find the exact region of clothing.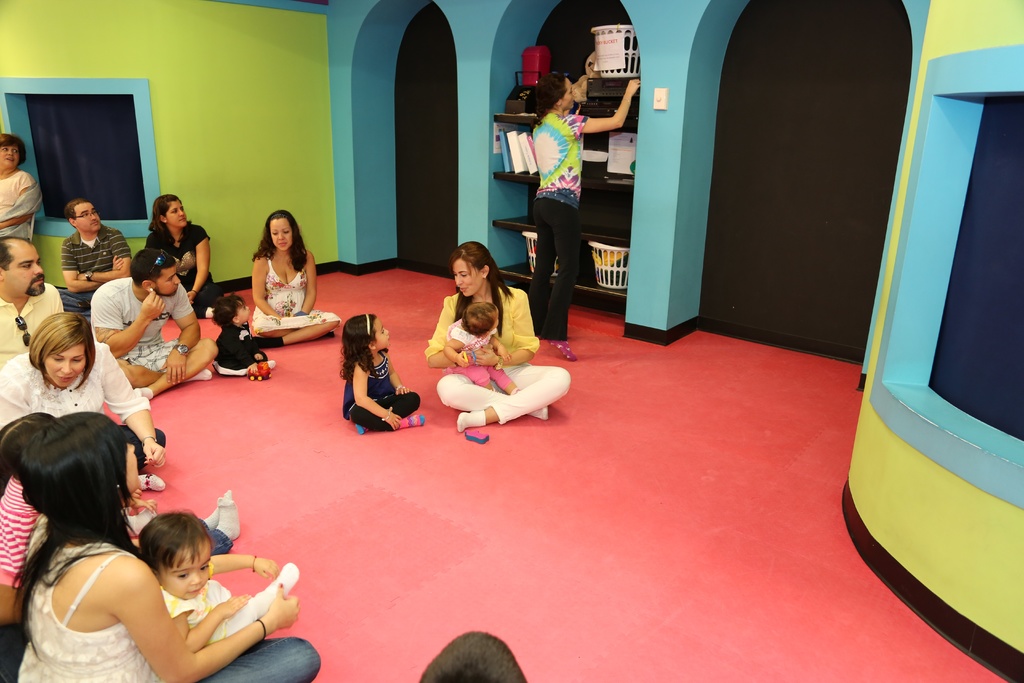
Exact region: box(424, 279, 540, 357).
